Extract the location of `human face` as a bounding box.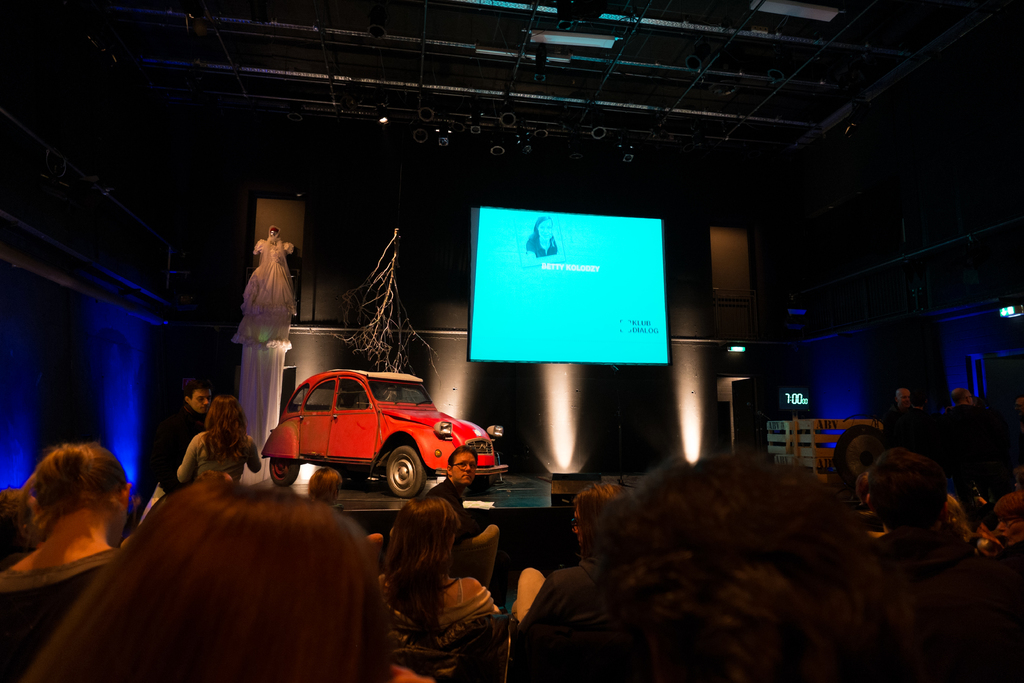
locate(194, 391, 218, 417).
